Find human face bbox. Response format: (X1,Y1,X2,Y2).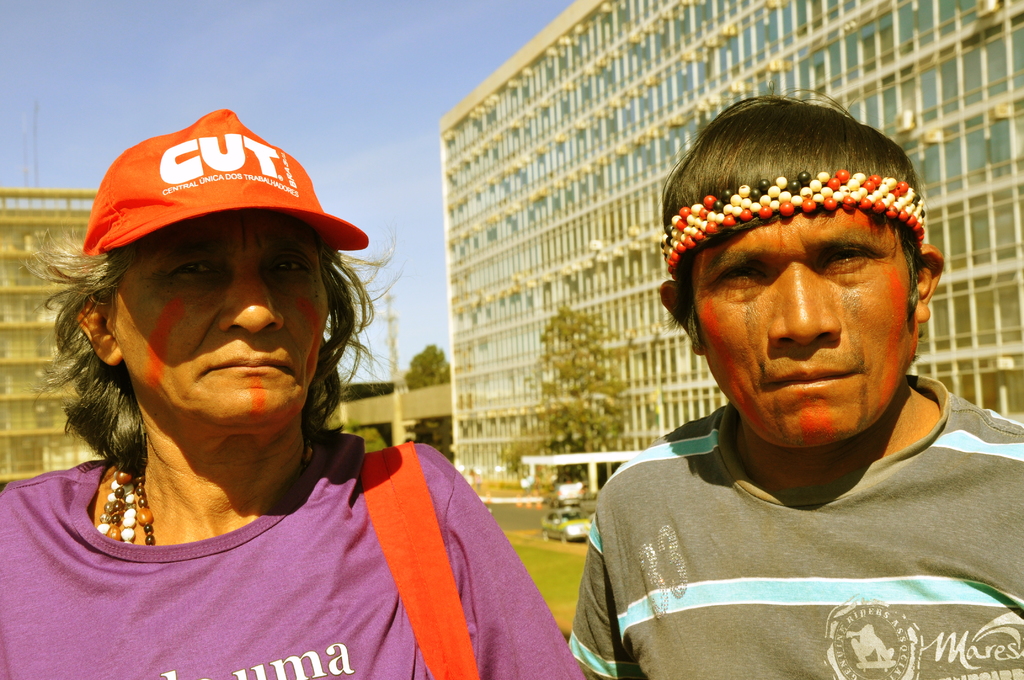
(110,211,330,426).
